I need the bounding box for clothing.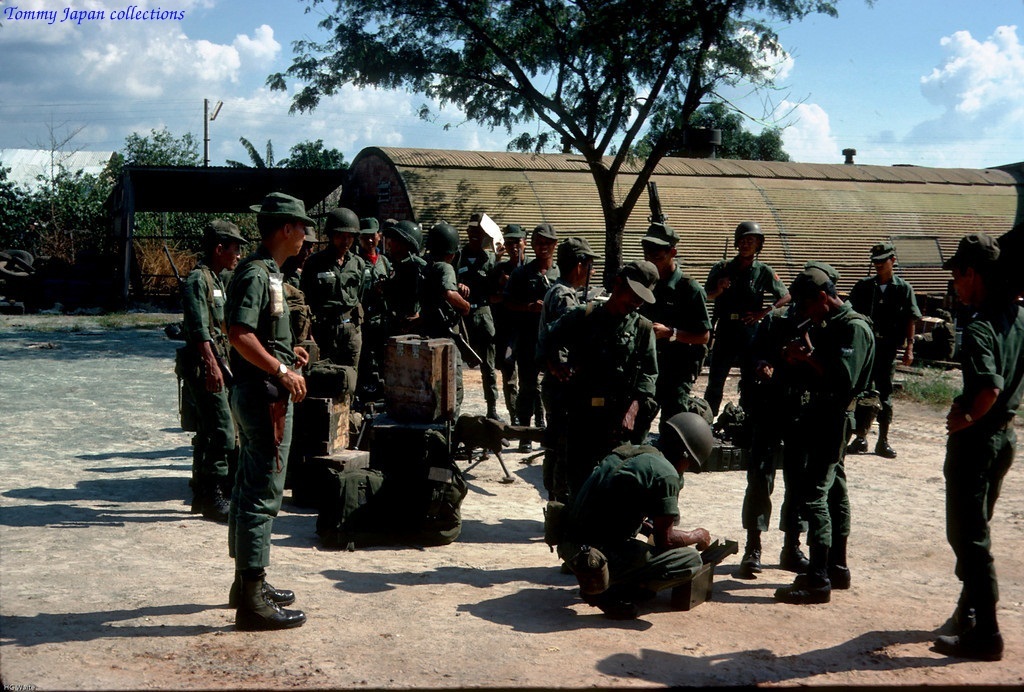
Here it is: [left=393, top=250, right=424, bottom=333].
